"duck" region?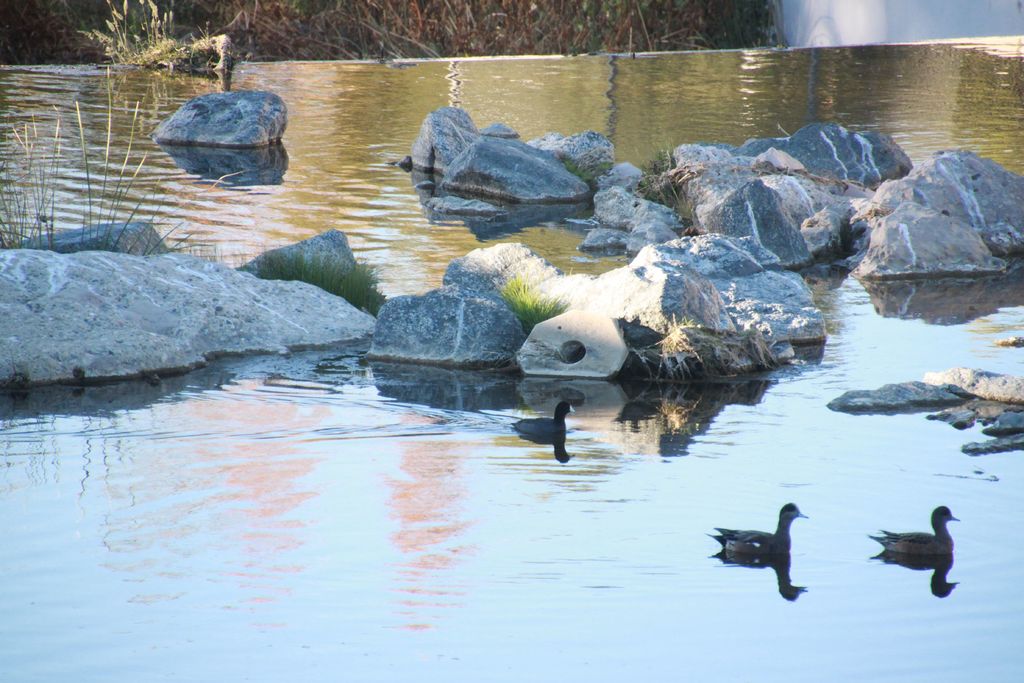
pyautogui.locateOnScreen(511, 399, 577, 445)
